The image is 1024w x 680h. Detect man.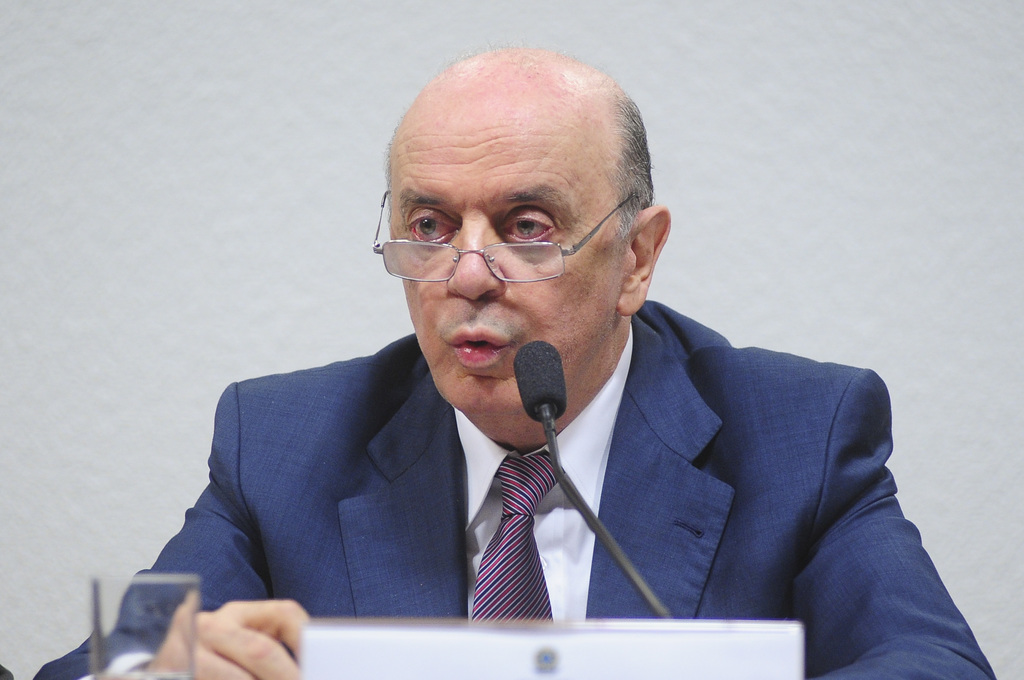
Detection: 32, 50, 1012, 679.
